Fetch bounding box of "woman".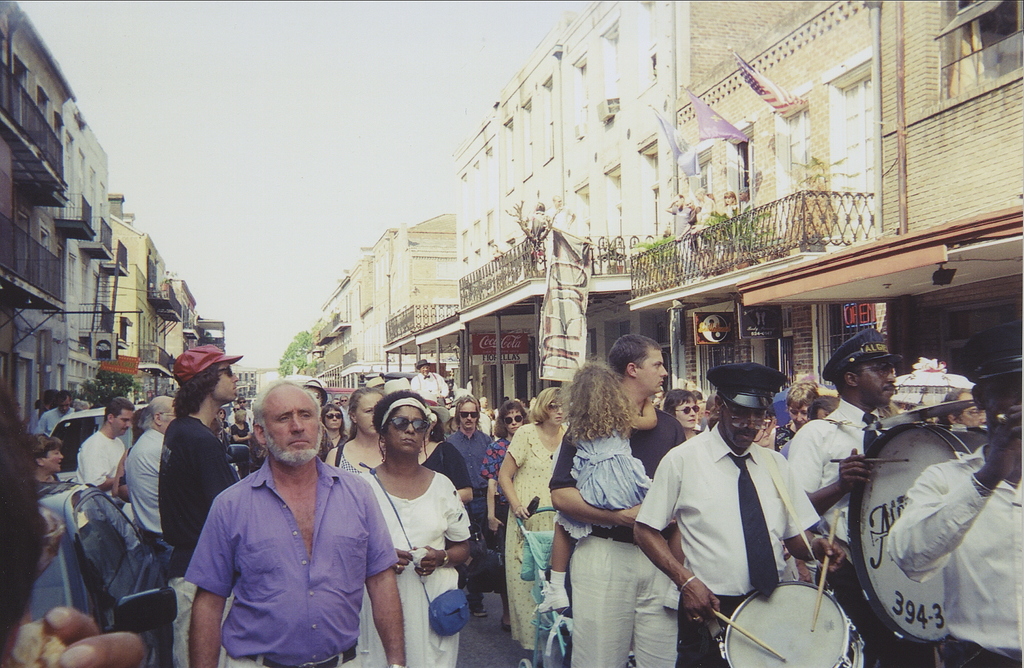
Bbox: [left=756, top=427, right=771, bottom=447].
